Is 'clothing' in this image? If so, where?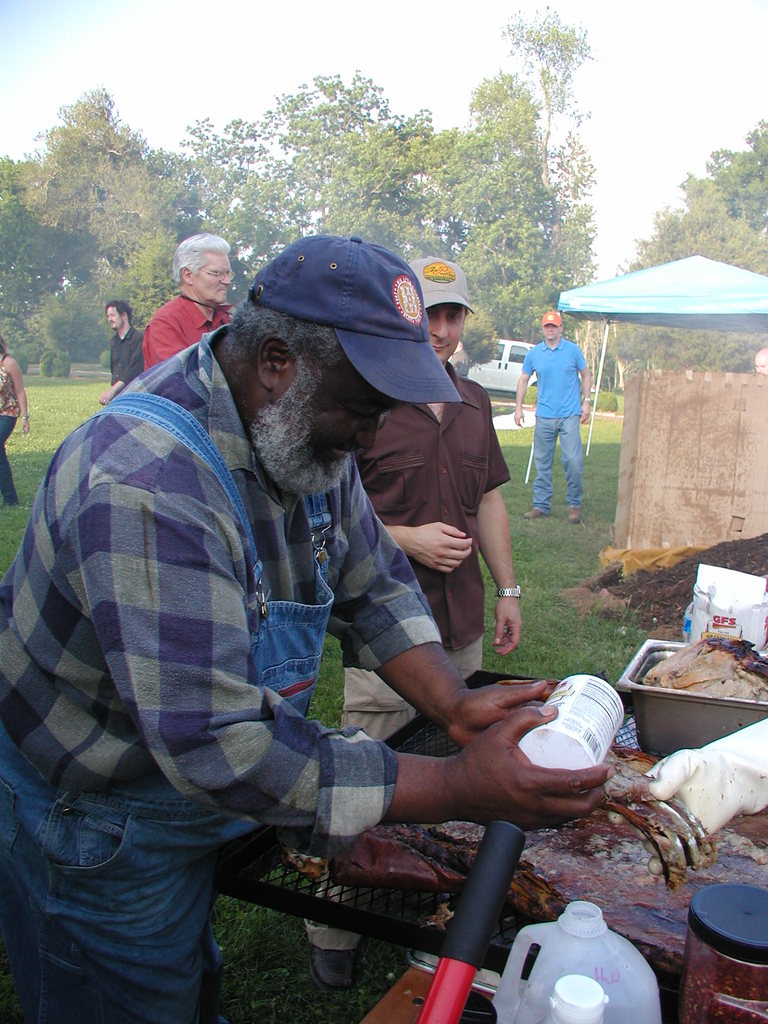
Yes, at bbox=[107, 328, 143, 385].
